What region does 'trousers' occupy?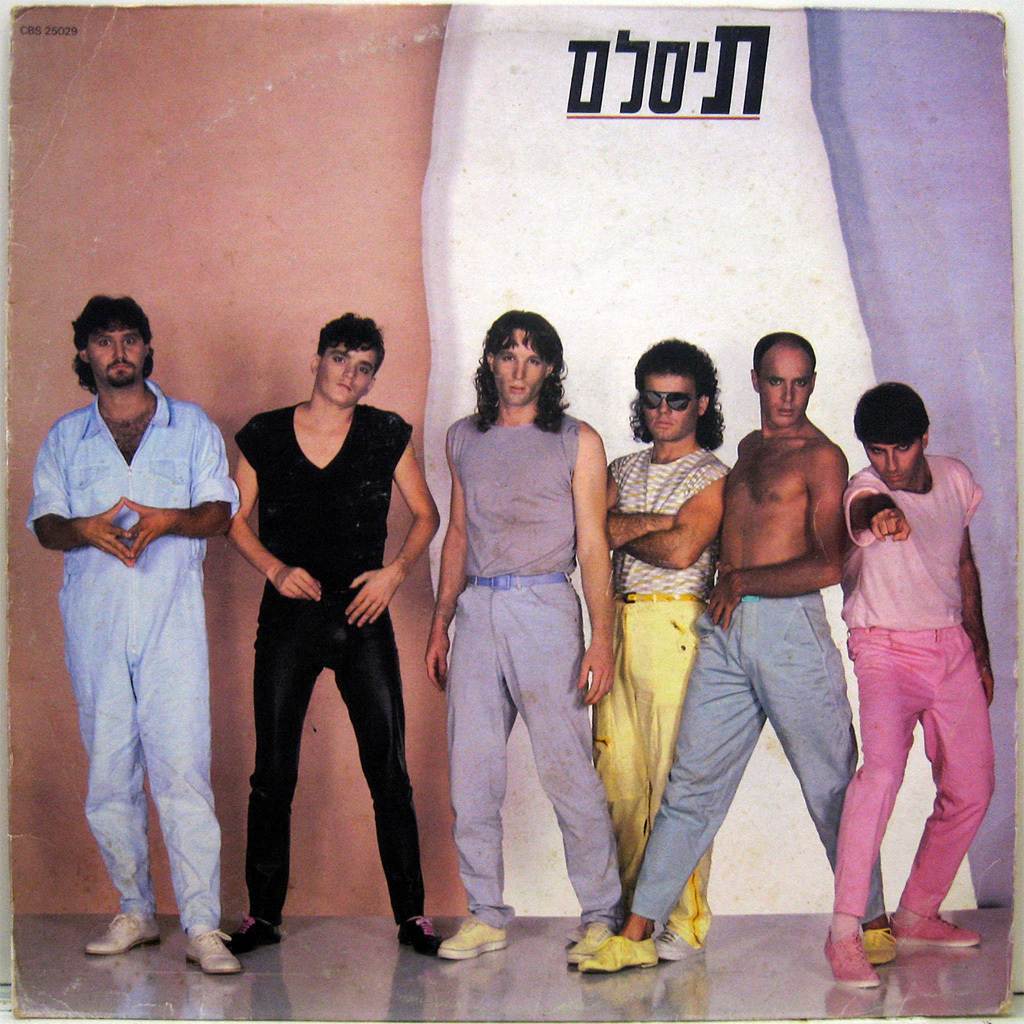
rect(446, 576, 627, 931).
